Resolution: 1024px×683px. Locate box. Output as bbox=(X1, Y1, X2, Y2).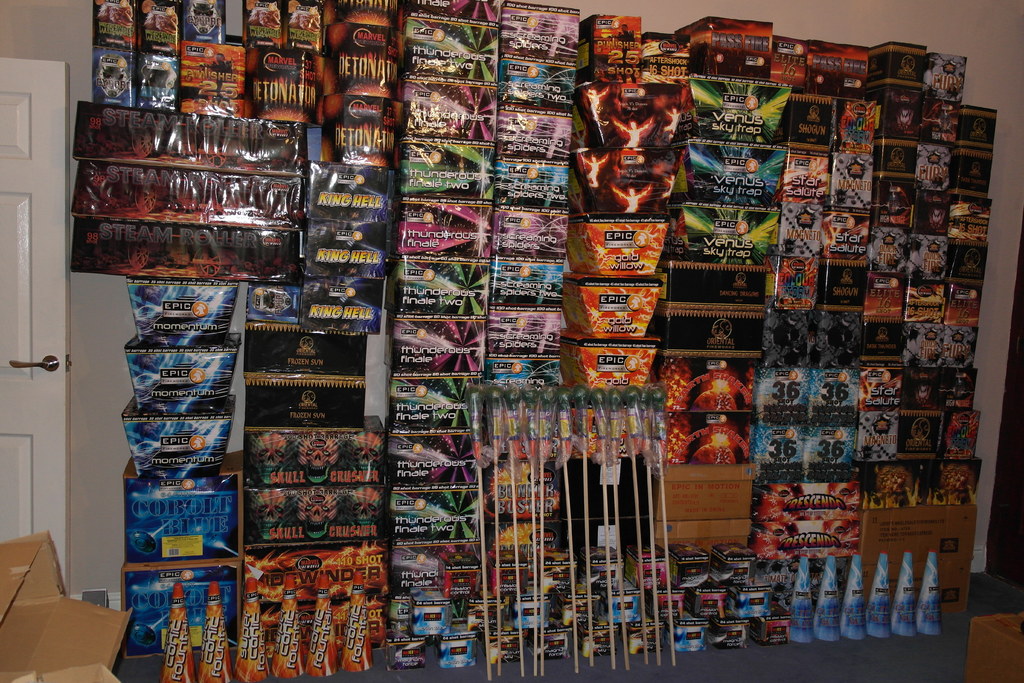
bbox=(125, 334, 239, 407).
